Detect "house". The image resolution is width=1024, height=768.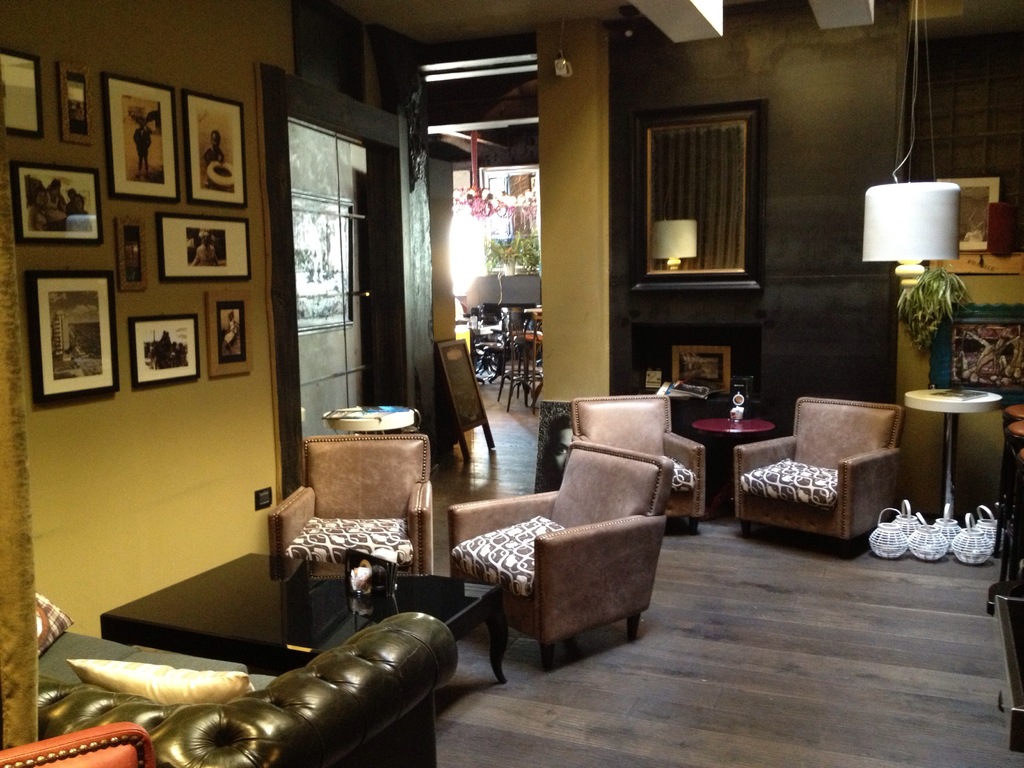
locate(0, 0, 1023, 767).
